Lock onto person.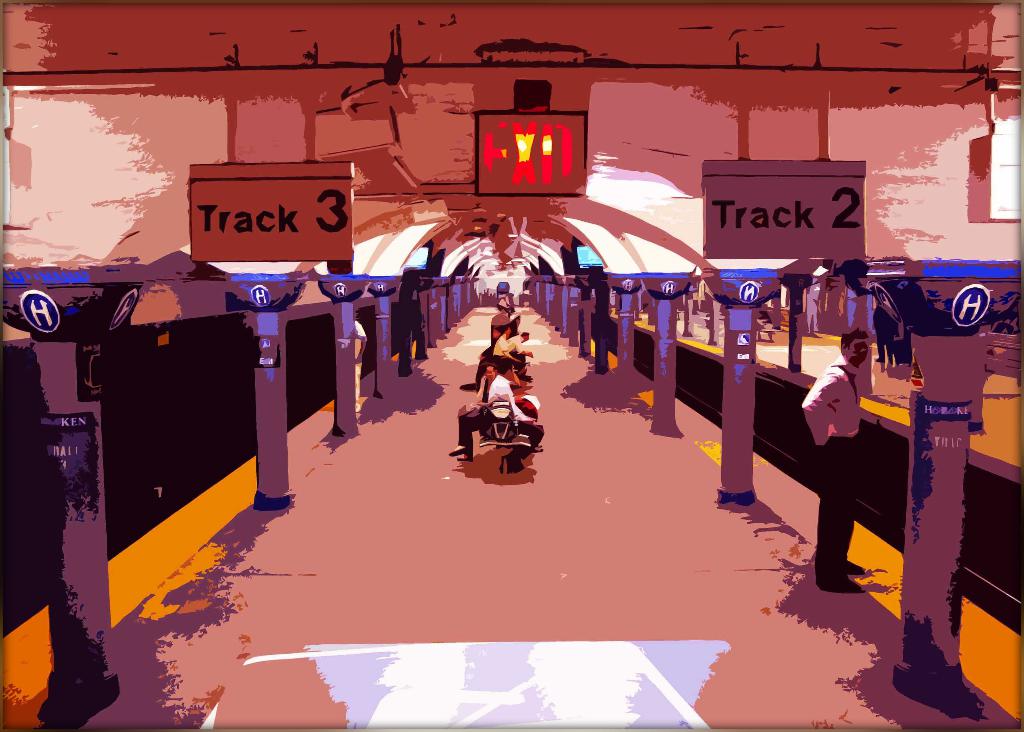
Locked: {"left": 452, "top": 360, "right": 501, "bottom": 471}.
